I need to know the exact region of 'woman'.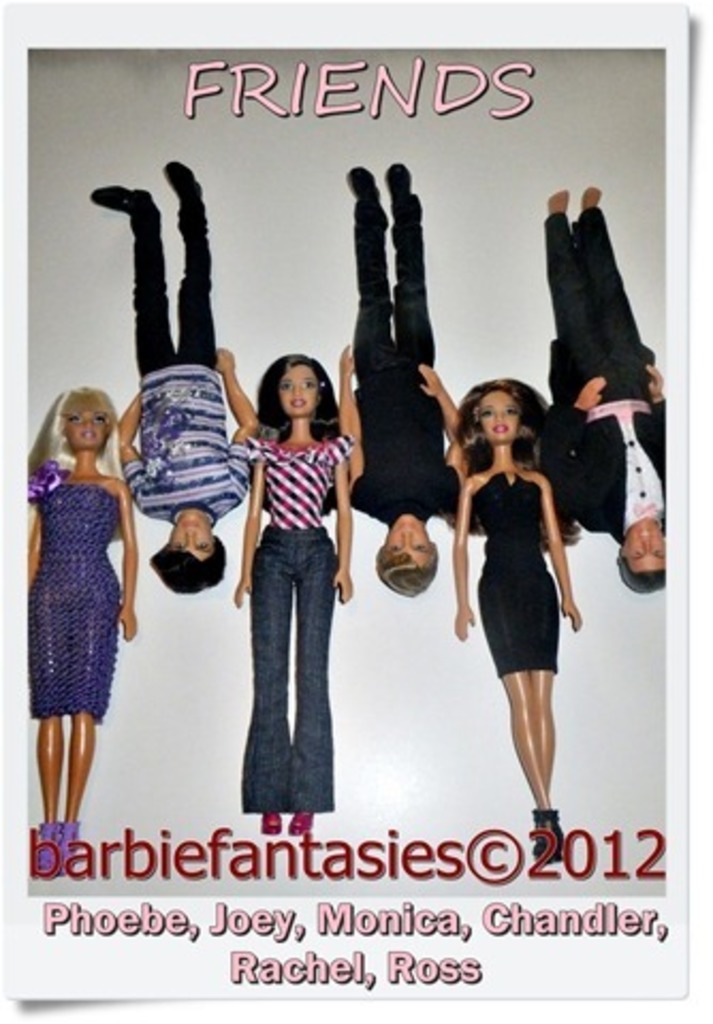
Region: locate(23, 388, 132, 883).
